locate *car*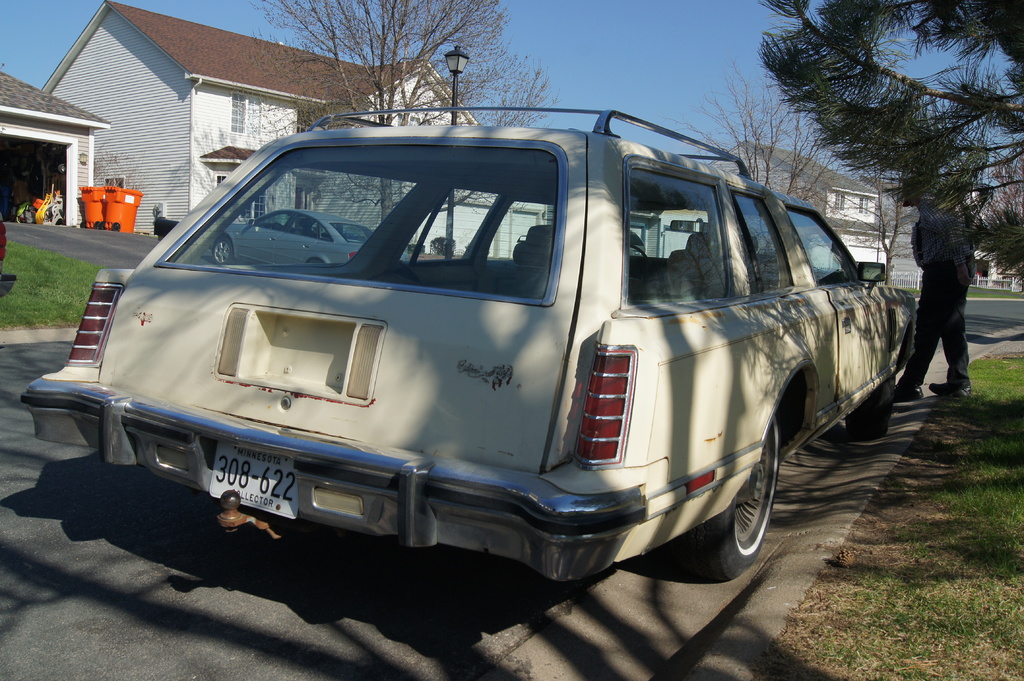
bbox=[630, 230, 646, 257]
